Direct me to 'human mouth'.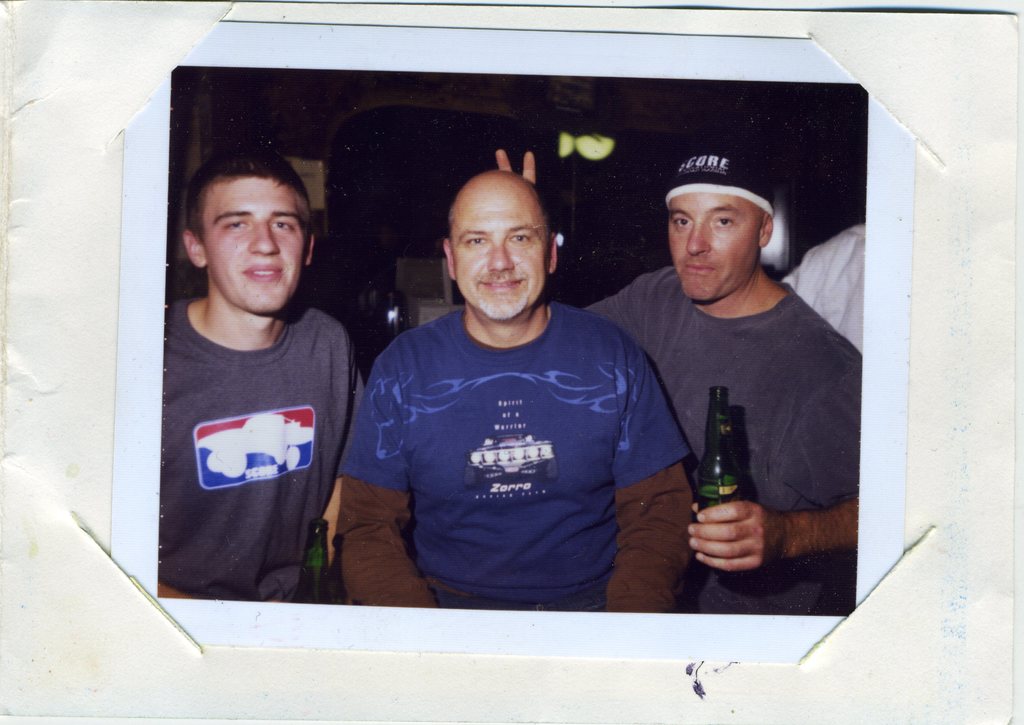
Direction: box(243, 265, 282, 283).
